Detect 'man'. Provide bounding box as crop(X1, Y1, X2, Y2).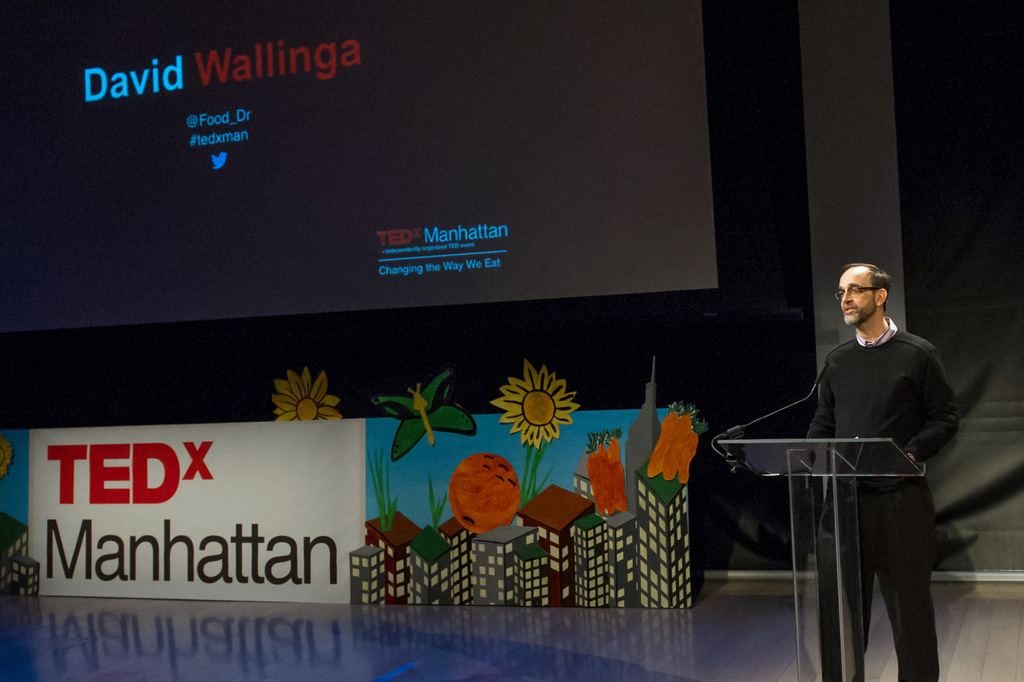
crop(751, 215, 963, 672).
